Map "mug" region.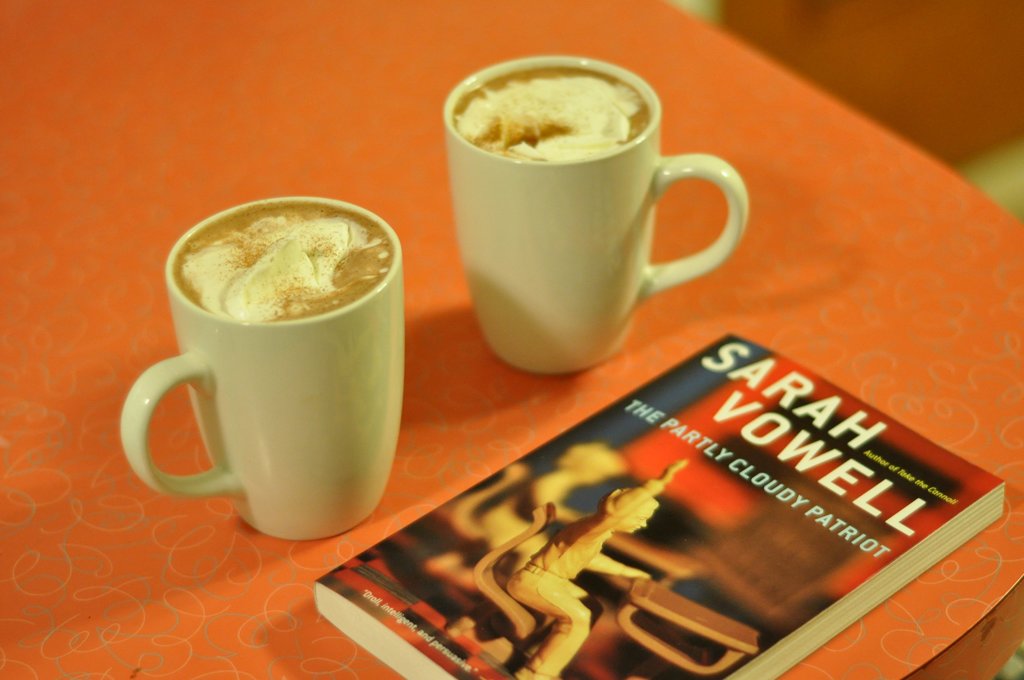
Mapped to rect(118, 198, 401, 543).
